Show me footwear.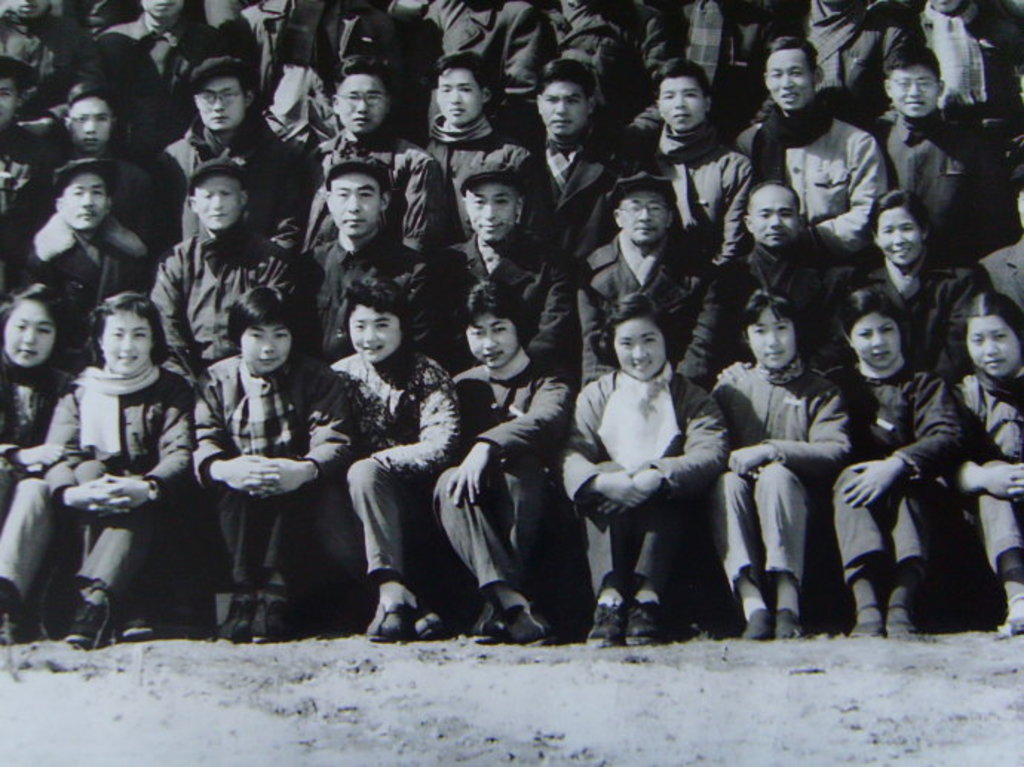
footwear is here: (x1=1006, y1=599, x2=1023, y2=636).
